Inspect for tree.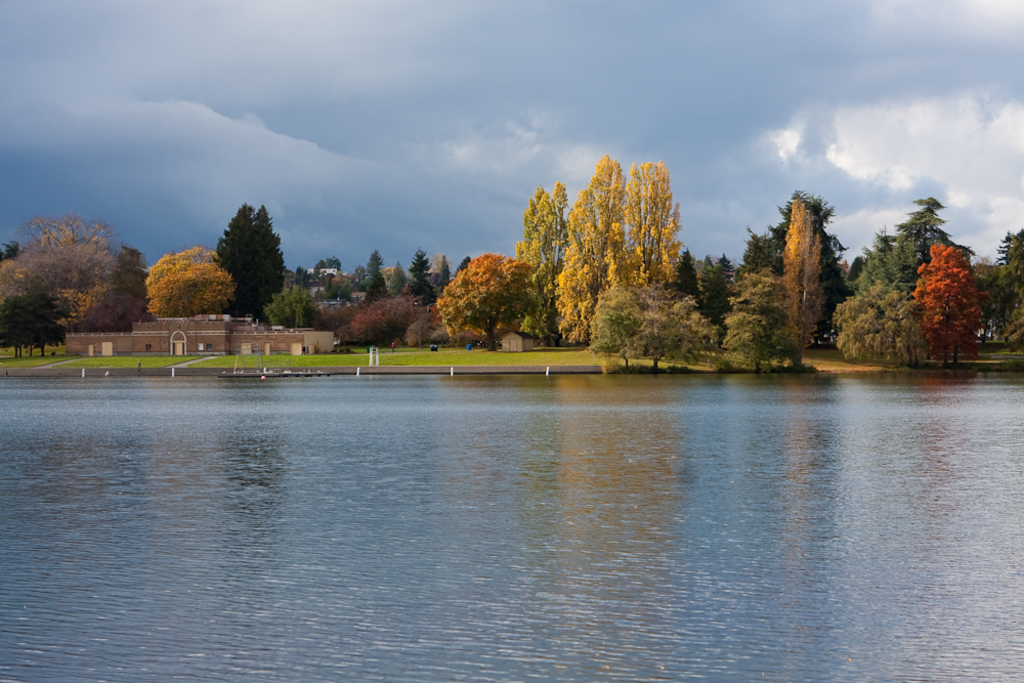
Inspection: select_region(912, 241, 989, 368).
